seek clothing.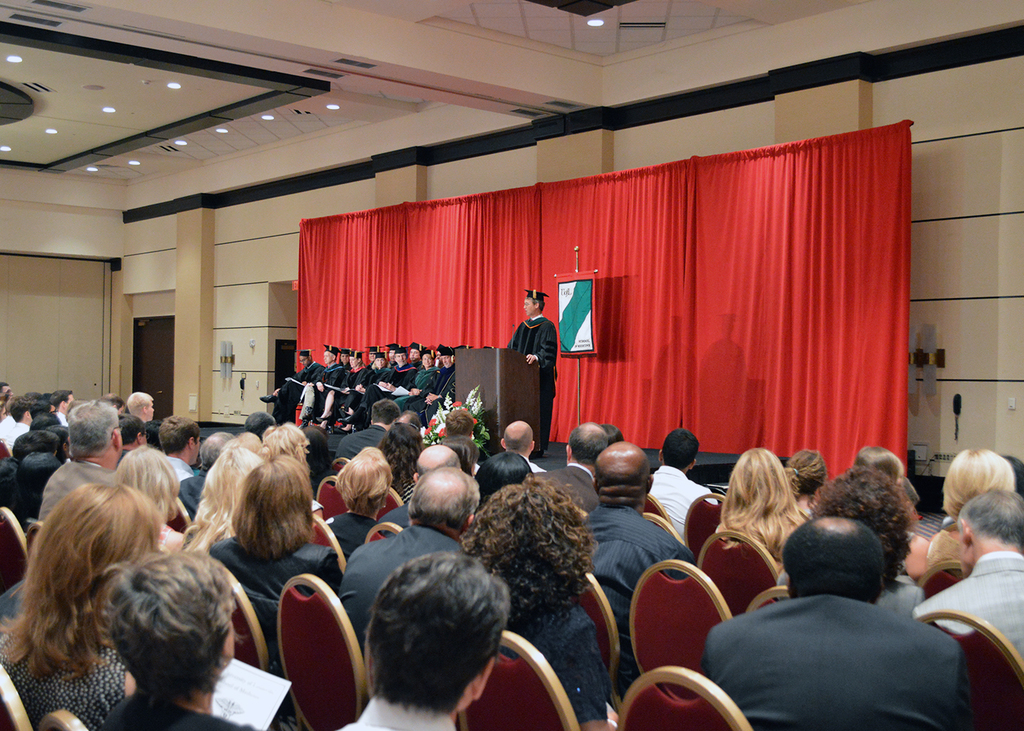
[390,478,417,502].
